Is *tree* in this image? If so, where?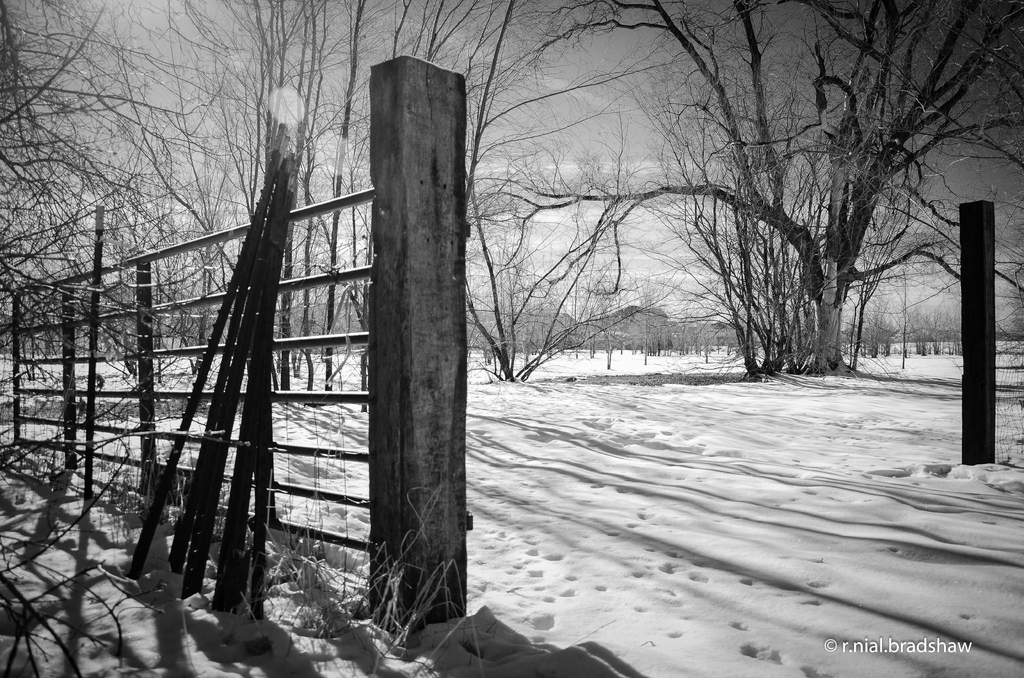
Yes, at box=[335, 0, 566, 409].
